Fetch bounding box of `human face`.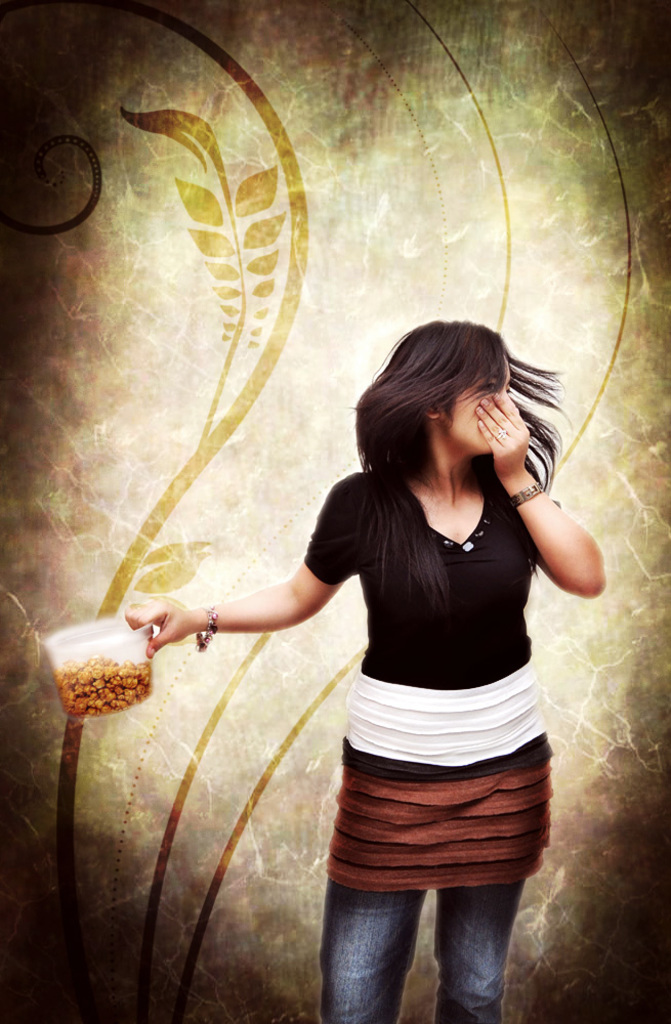
Bbox: BBox(450, 355, 510, 455).
